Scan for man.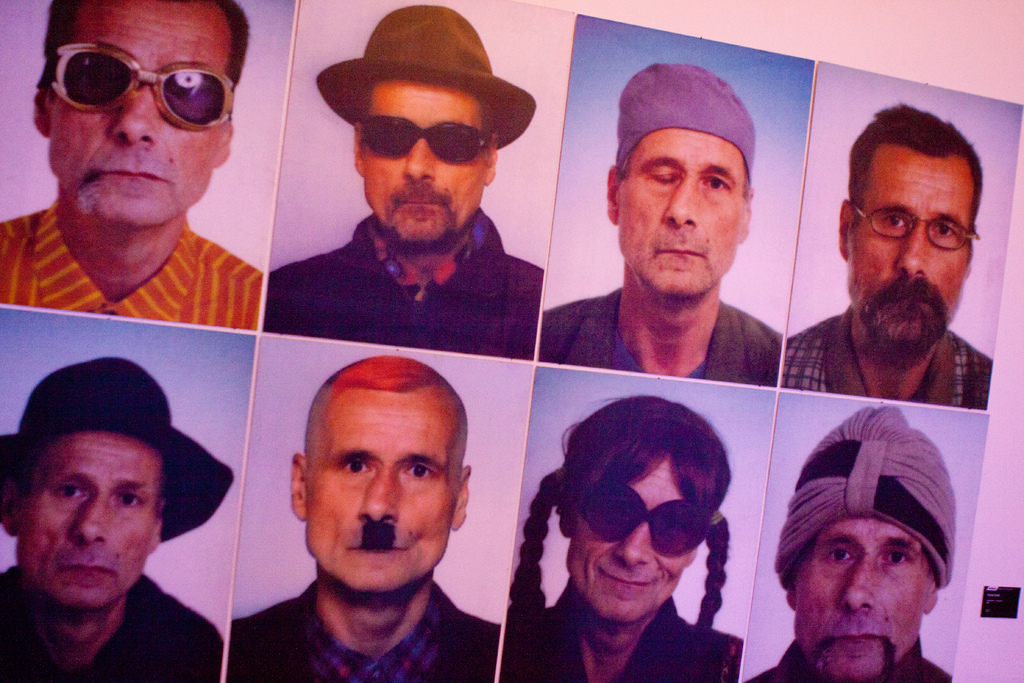
Scan result: (x1=266, y1=6, x2=543, y2=361).
